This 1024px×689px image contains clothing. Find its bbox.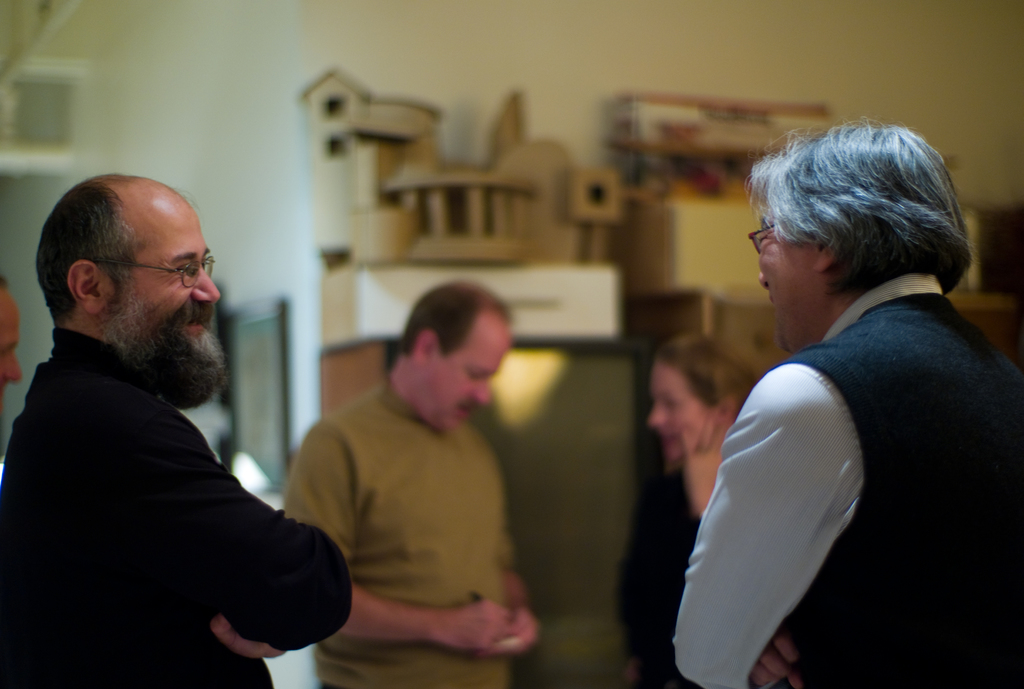
crop(1, 323, 351, 688).
